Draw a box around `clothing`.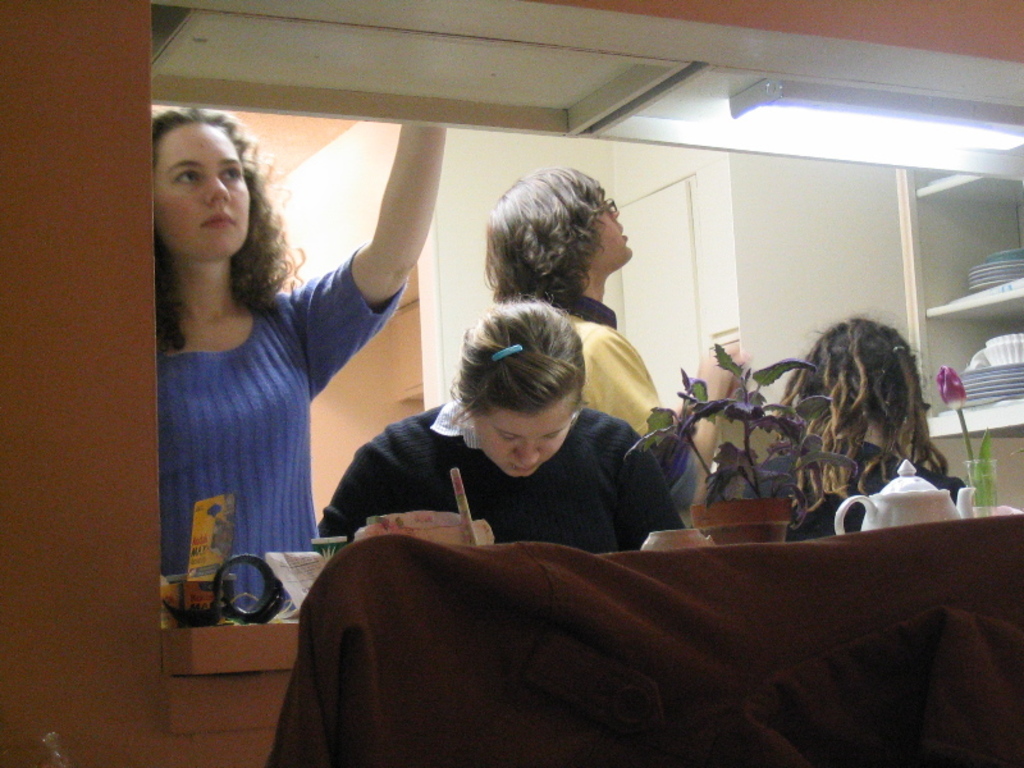
select_region(741, 436, 968, 541).
